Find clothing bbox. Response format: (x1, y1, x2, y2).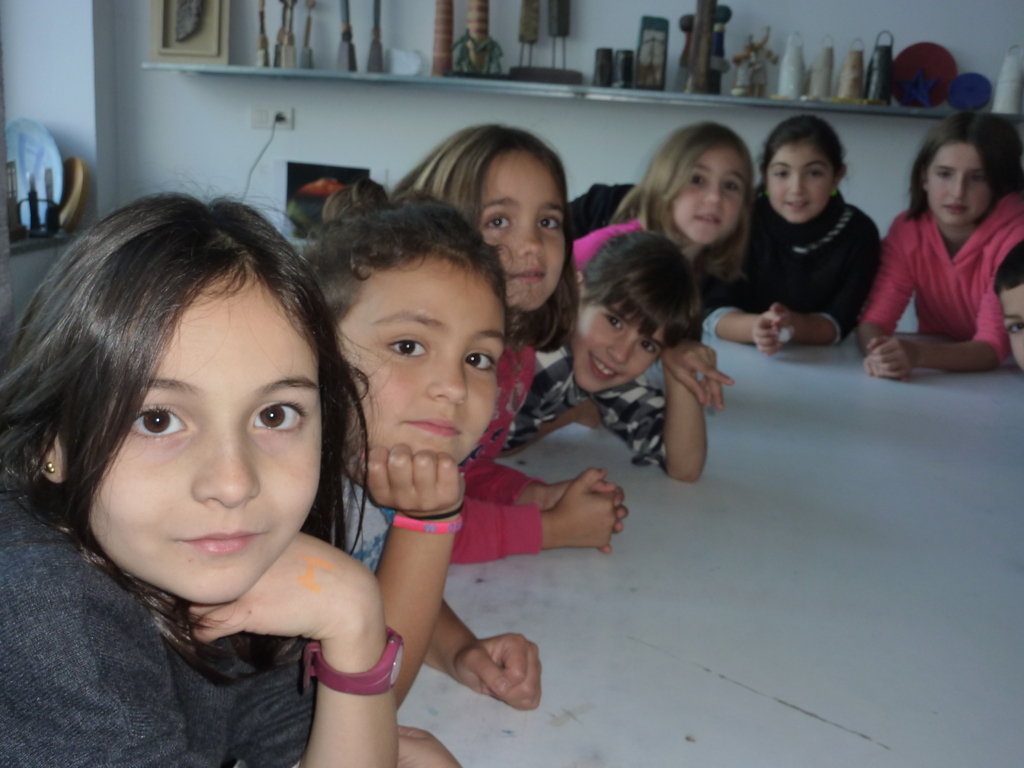
(508, 324, 671, 468).
